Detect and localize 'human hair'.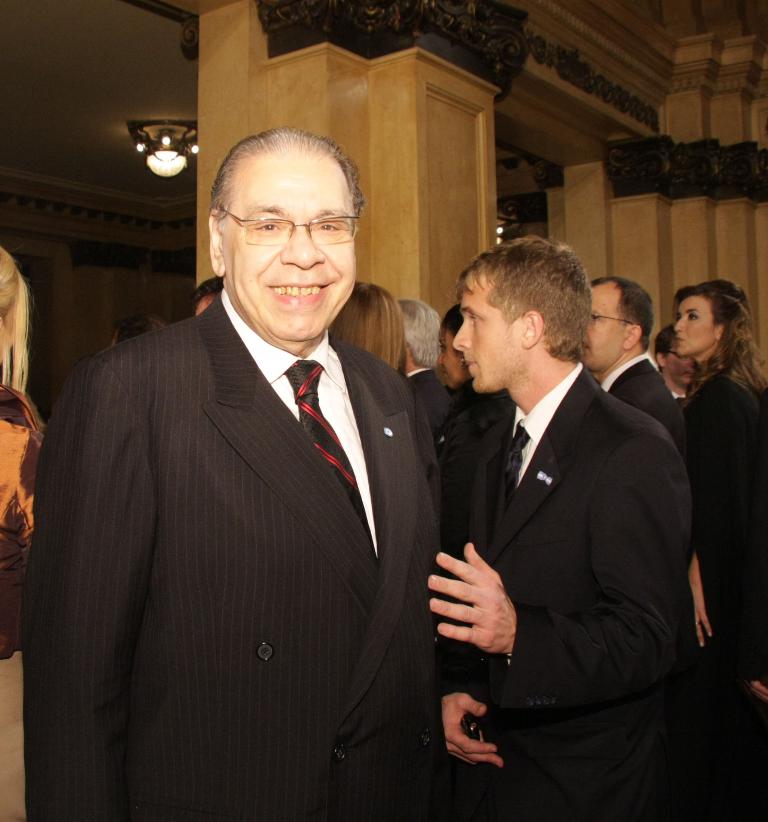
Localized at l=654, t=321, r=677, b=371.
